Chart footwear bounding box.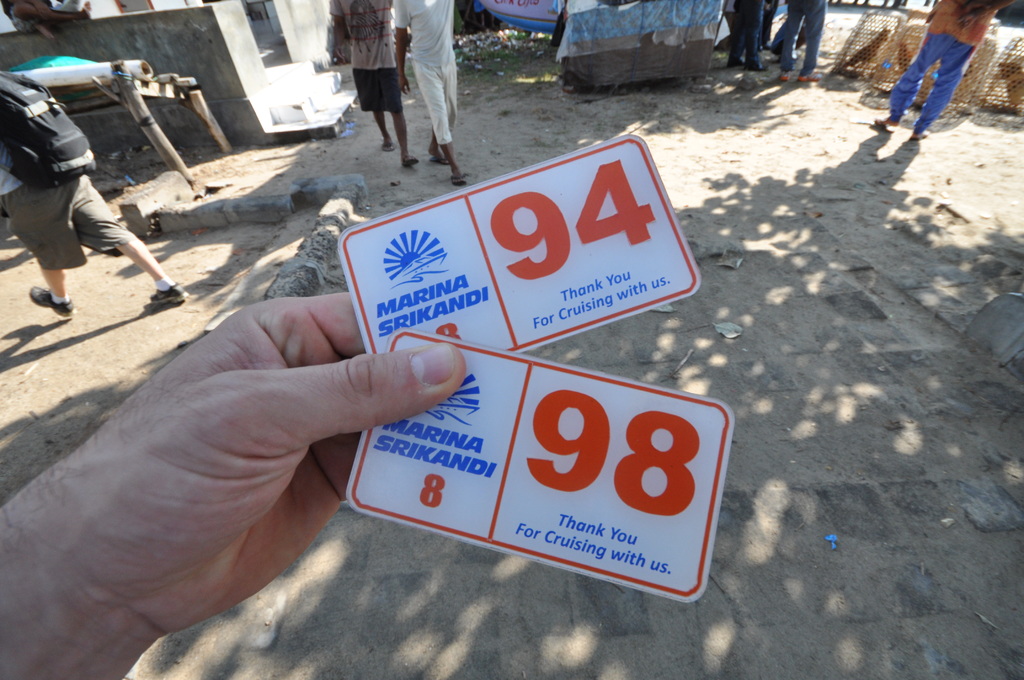
Charted: box(452, 176, 466, 188).
